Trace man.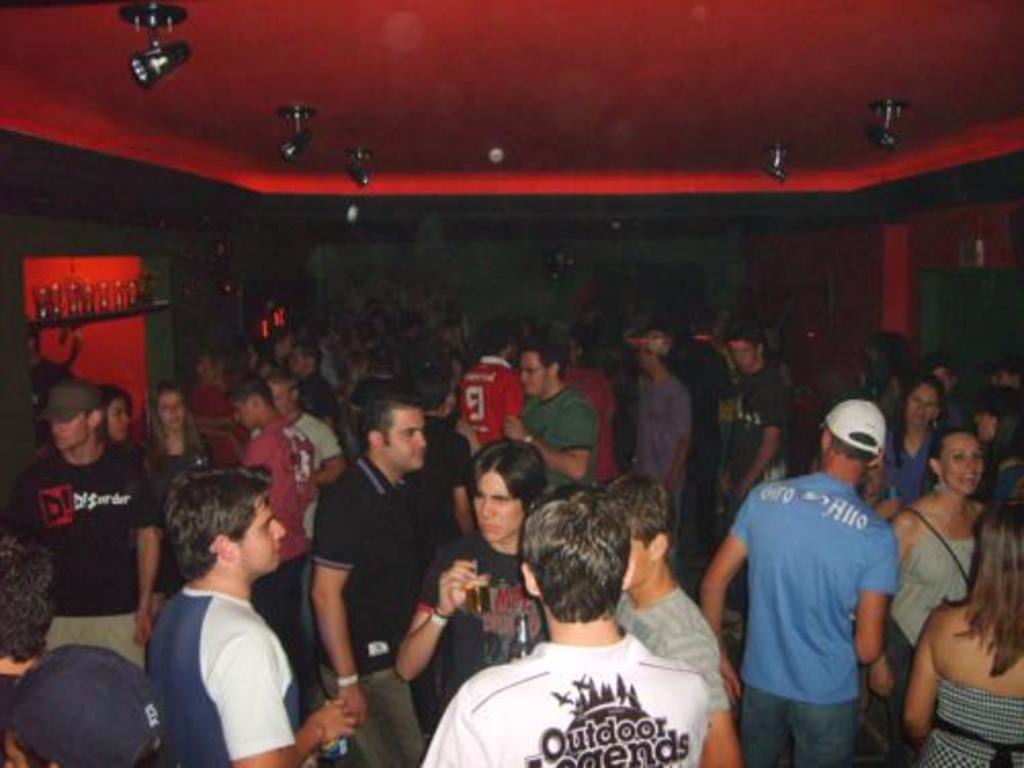
Traced to Rect(305, 379, 430, 766).
